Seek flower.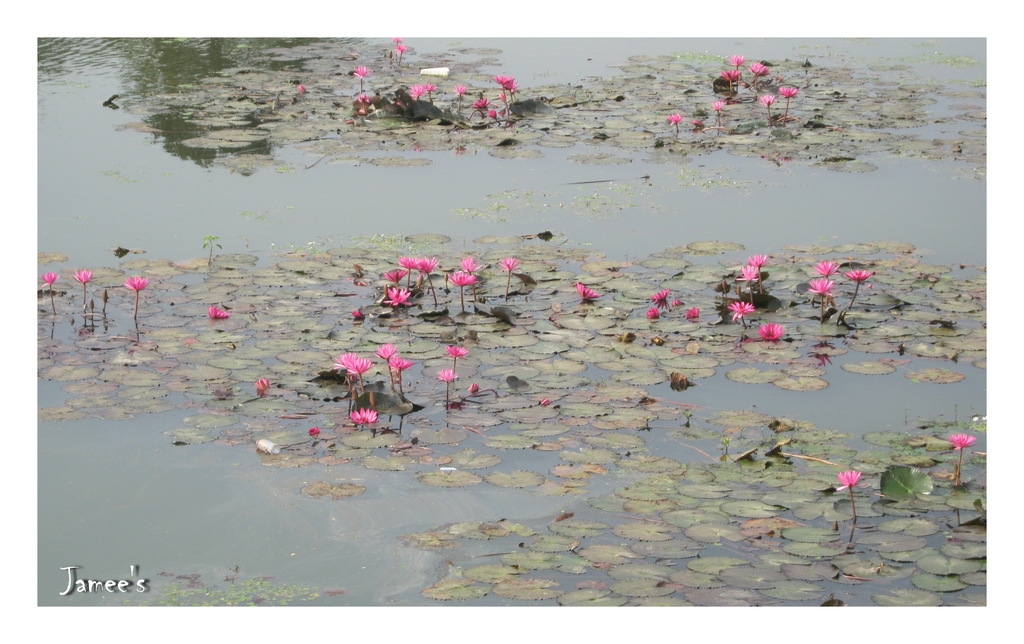
x1=837 y1=468 x2=869 y2=490.
